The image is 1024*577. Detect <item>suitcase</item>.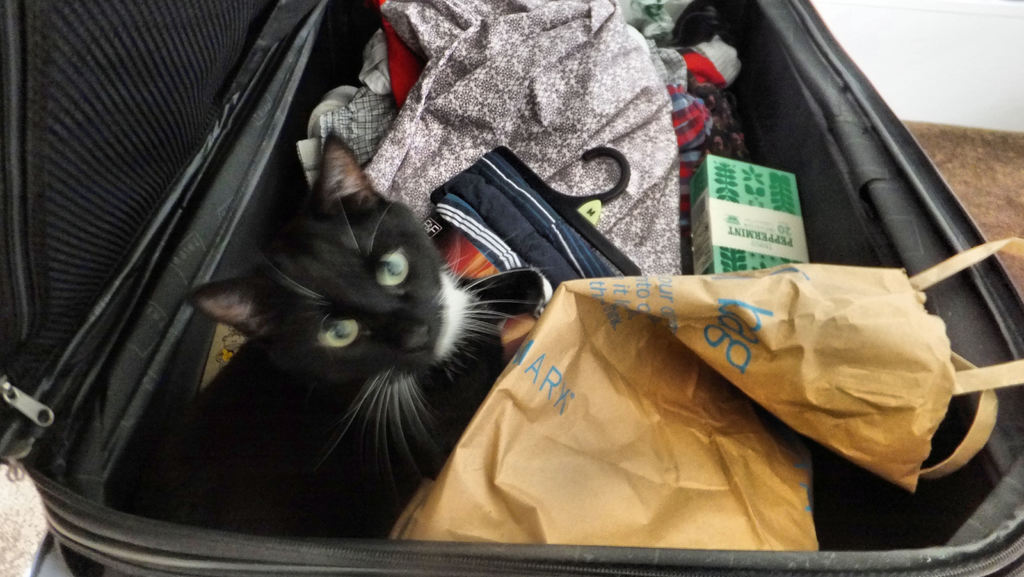
Detection: (x1=0, y1=0, x2=1023, y2=576).
